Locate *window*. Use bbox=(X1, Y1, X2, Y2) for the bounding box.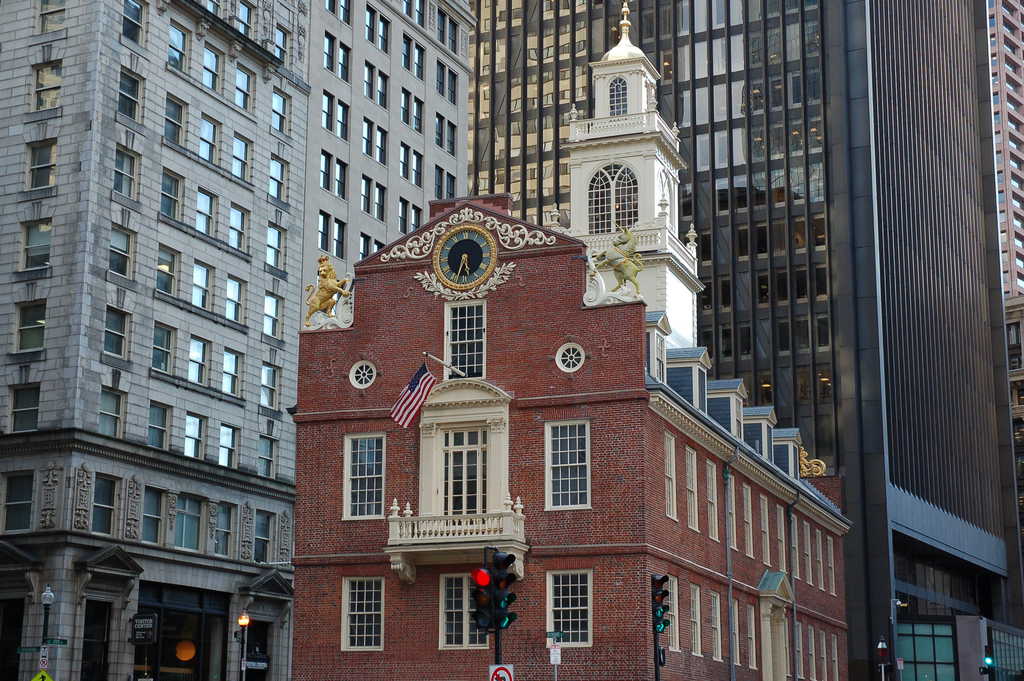
bbox=(104, 304, 124, 359).
